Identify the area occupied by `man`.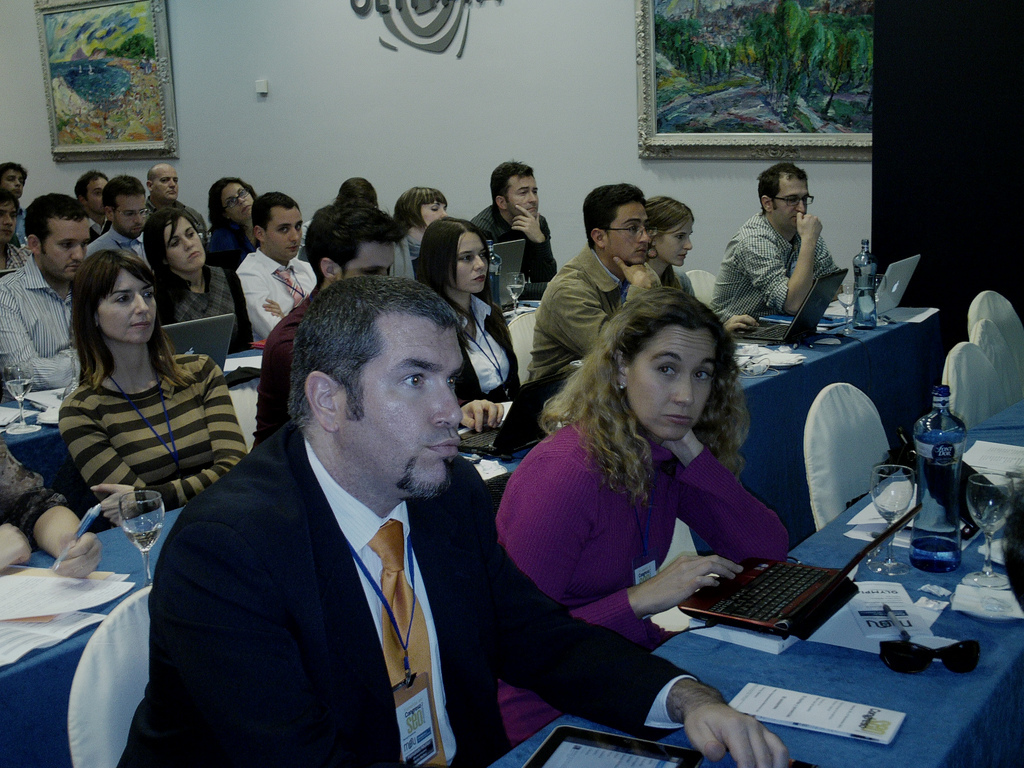
Area: 77, 171, 113, 239.
